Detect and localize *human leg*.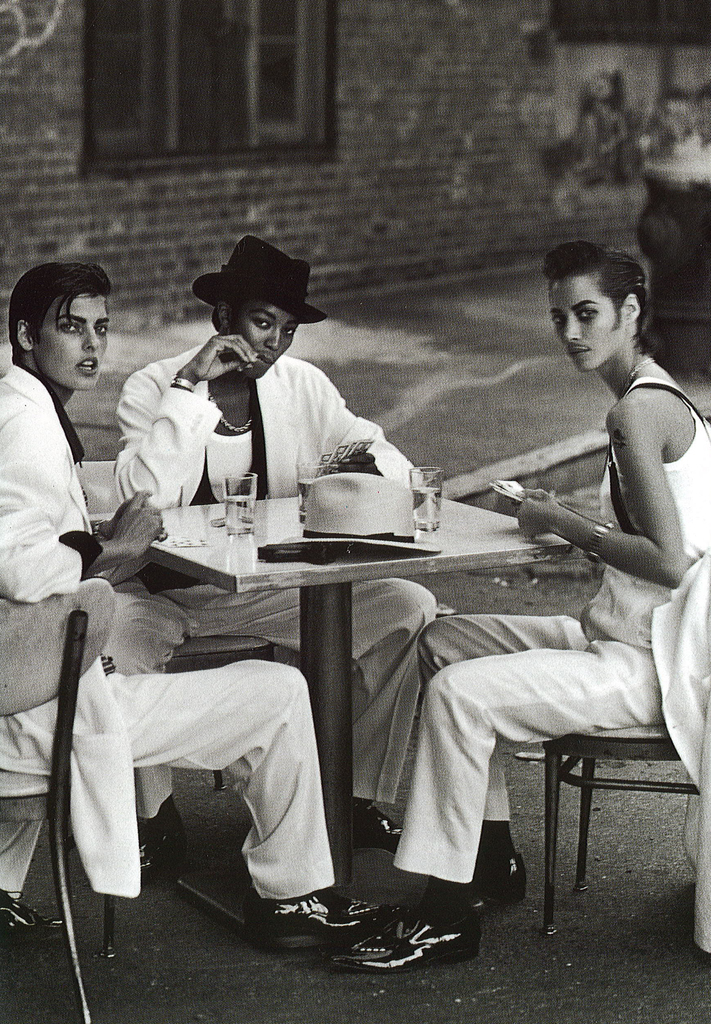
Localized at bbox(97, 569, 192, 868).
